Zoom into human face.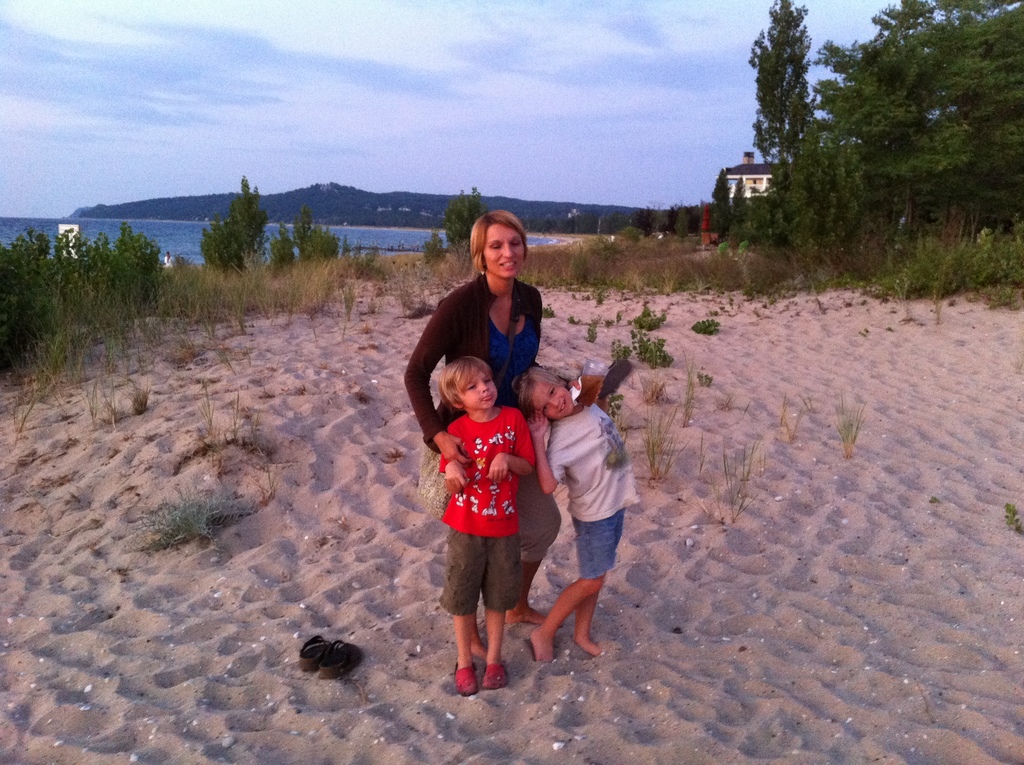
Zoom target: crop(529, 380, 574, 416).
